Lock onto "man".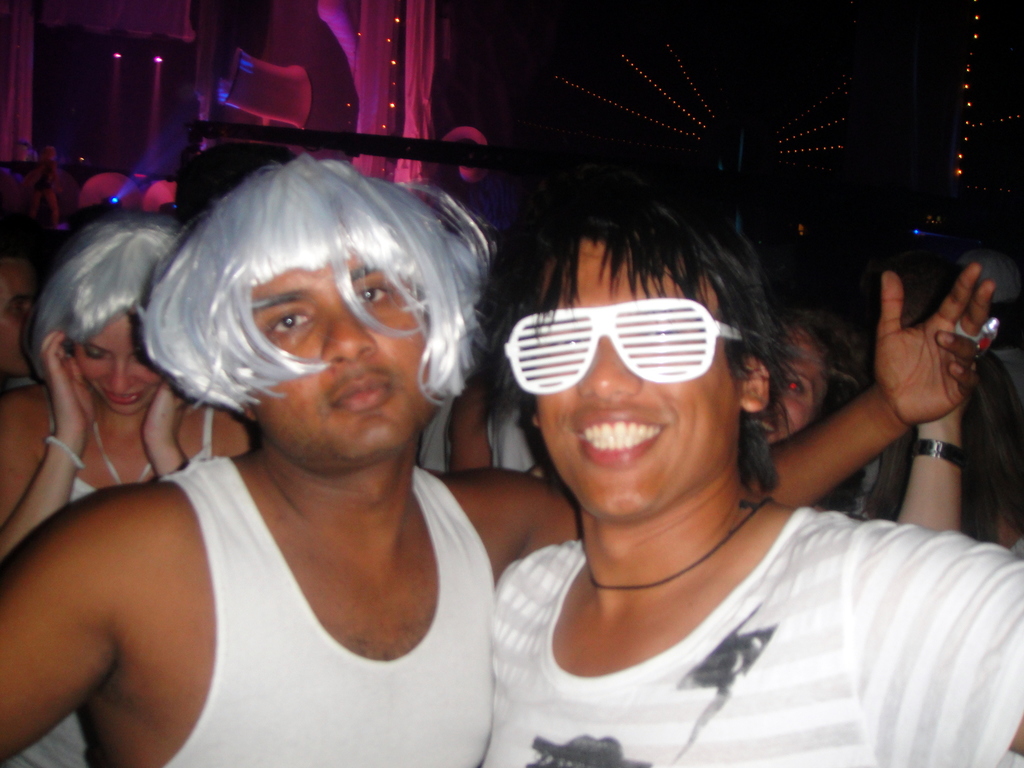
Locked: left=0, top=148, right=995, bottom=767.
